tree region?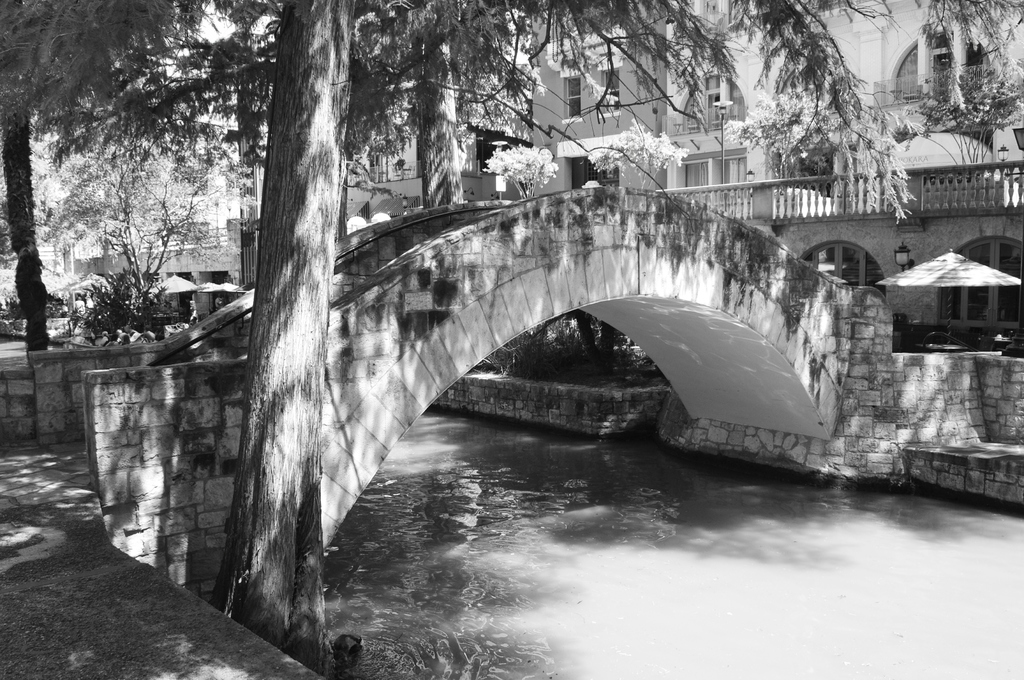
0/0/285/356
